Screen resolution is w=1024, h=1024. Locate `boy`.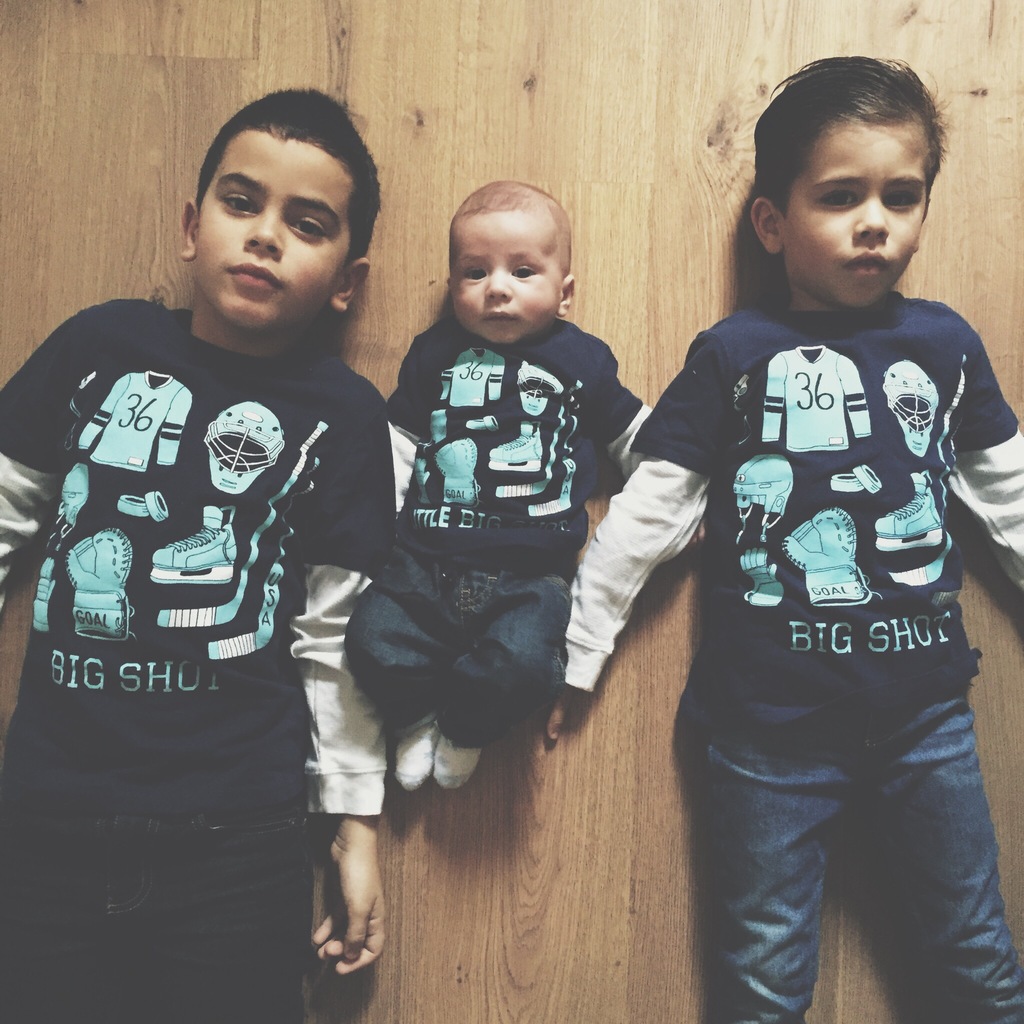
region(383, 179, 704, 788).
